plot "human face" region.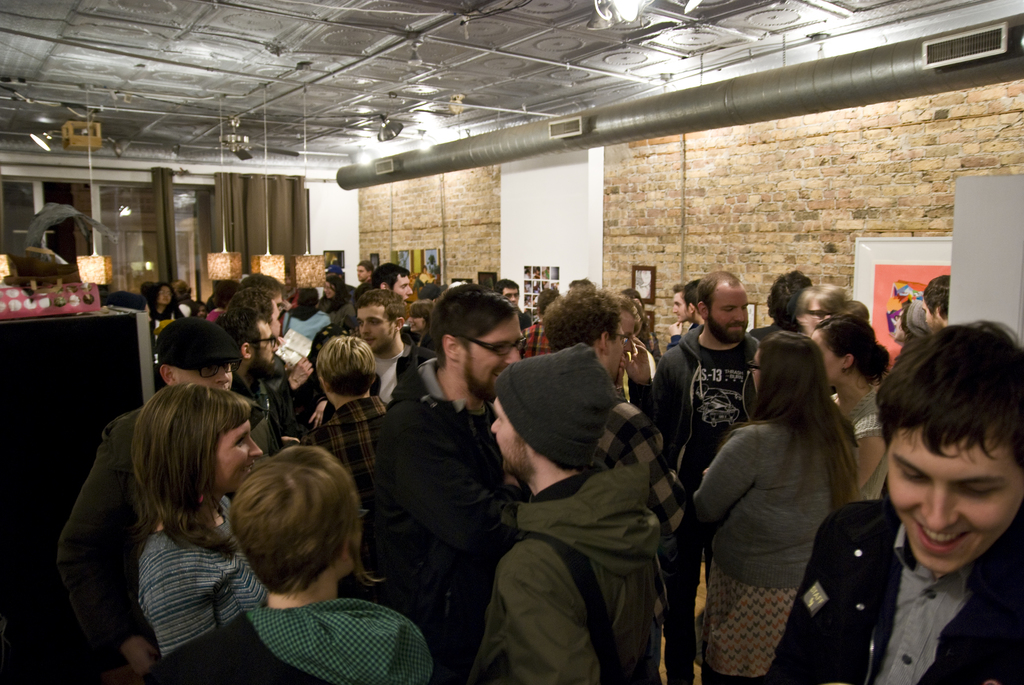
Plotted at <box>177,362,243,391</box>.
